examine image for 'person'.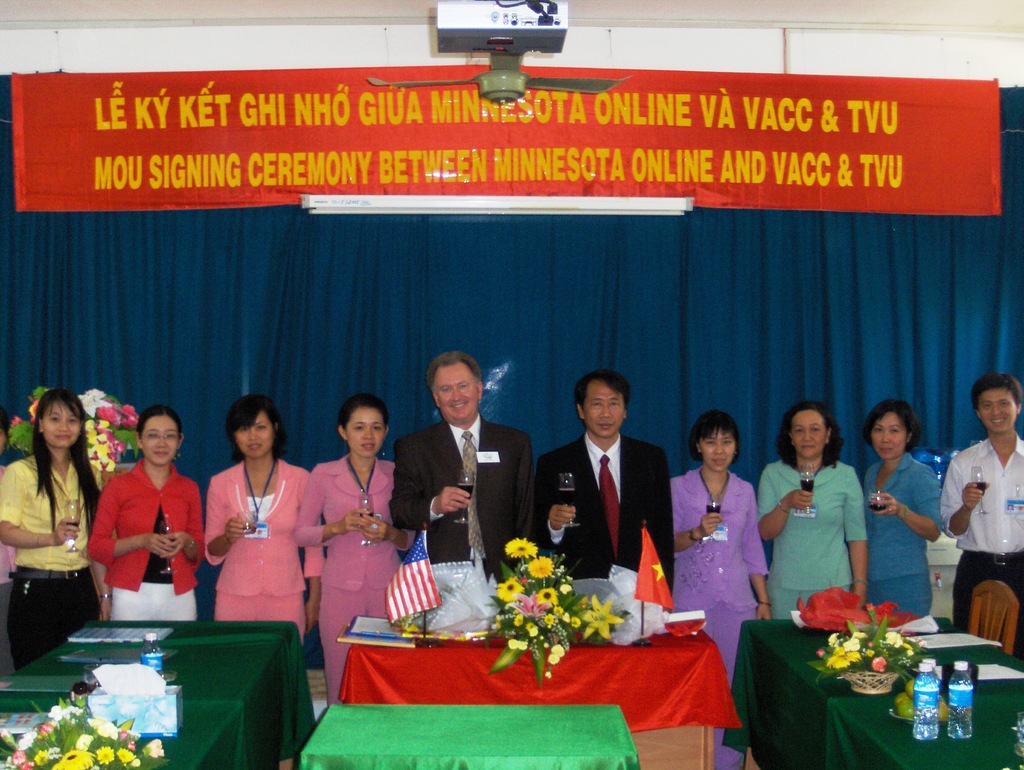
Examination result: (left=936, top=373, right=1023, bottom=666).
